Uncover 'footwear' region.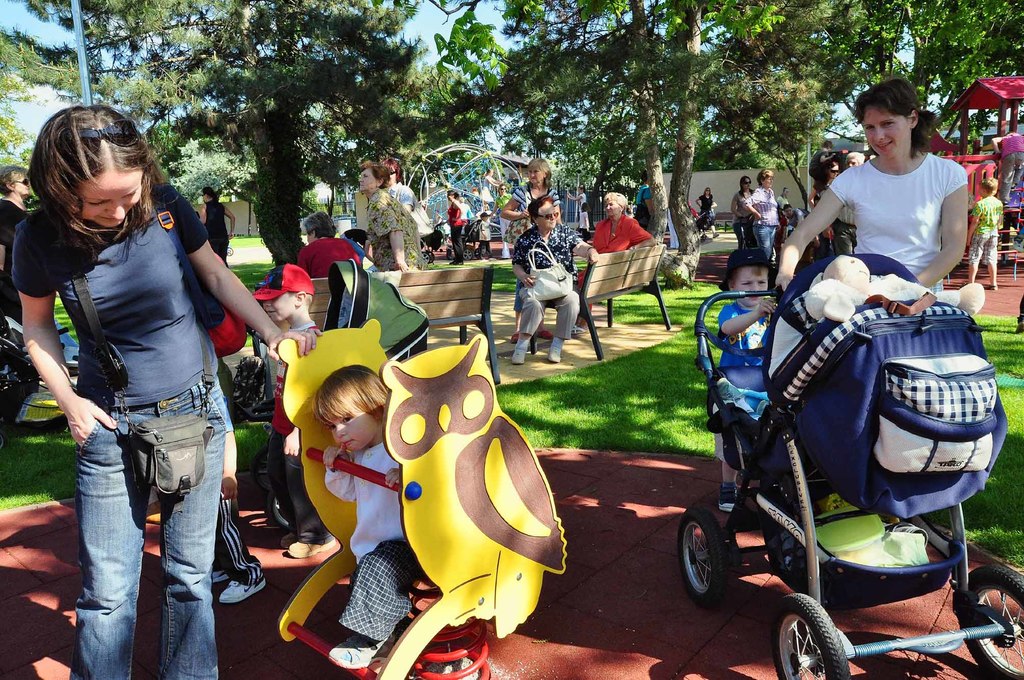
Uncovered: (223, 569, 266, 602).
